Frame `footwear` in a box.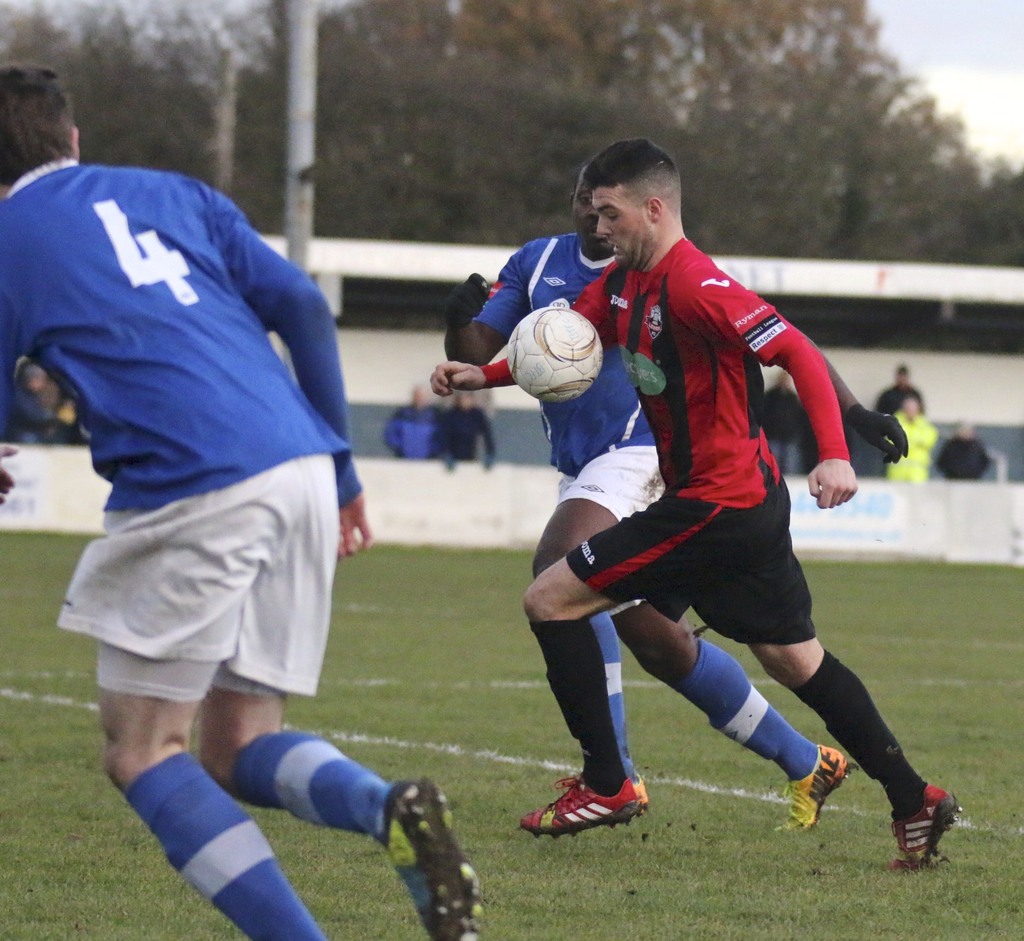
(left=362, top=784, right=462, bottom=918).
